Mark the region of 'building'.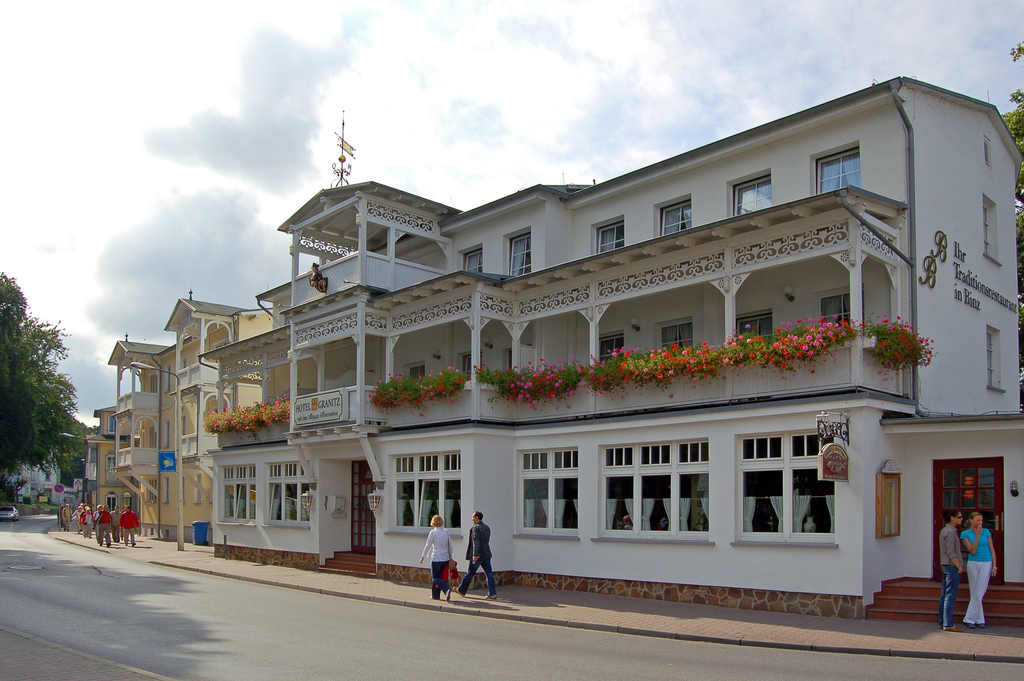
Region: <region>86, 72, 1023, 618</region>.
